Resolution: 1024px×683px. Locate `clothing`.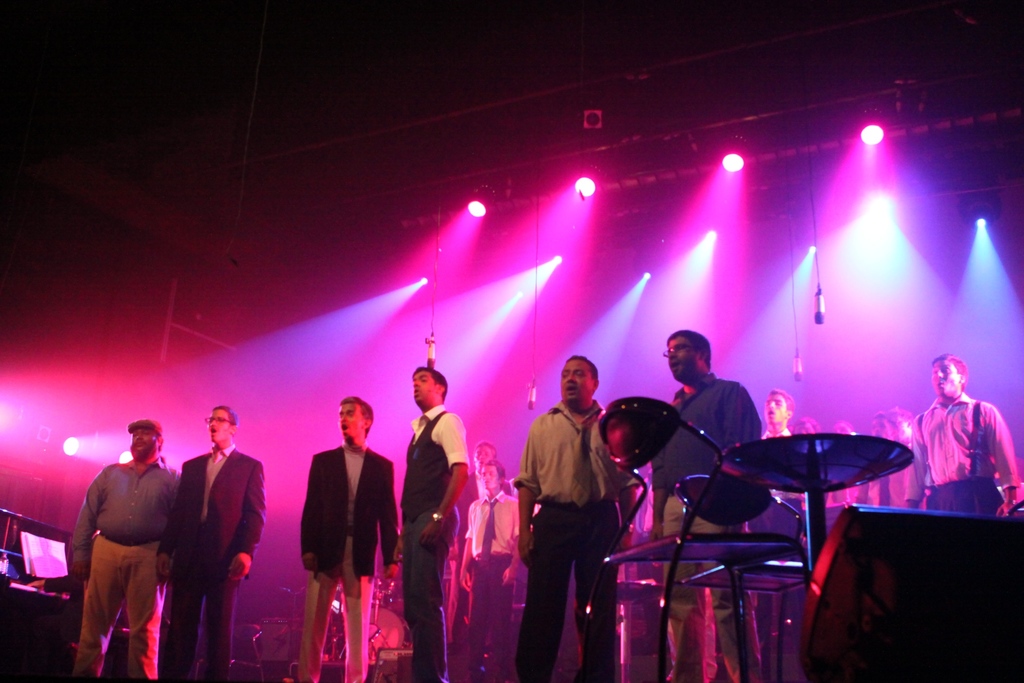
l=68, t=445, r=175, b=678.
